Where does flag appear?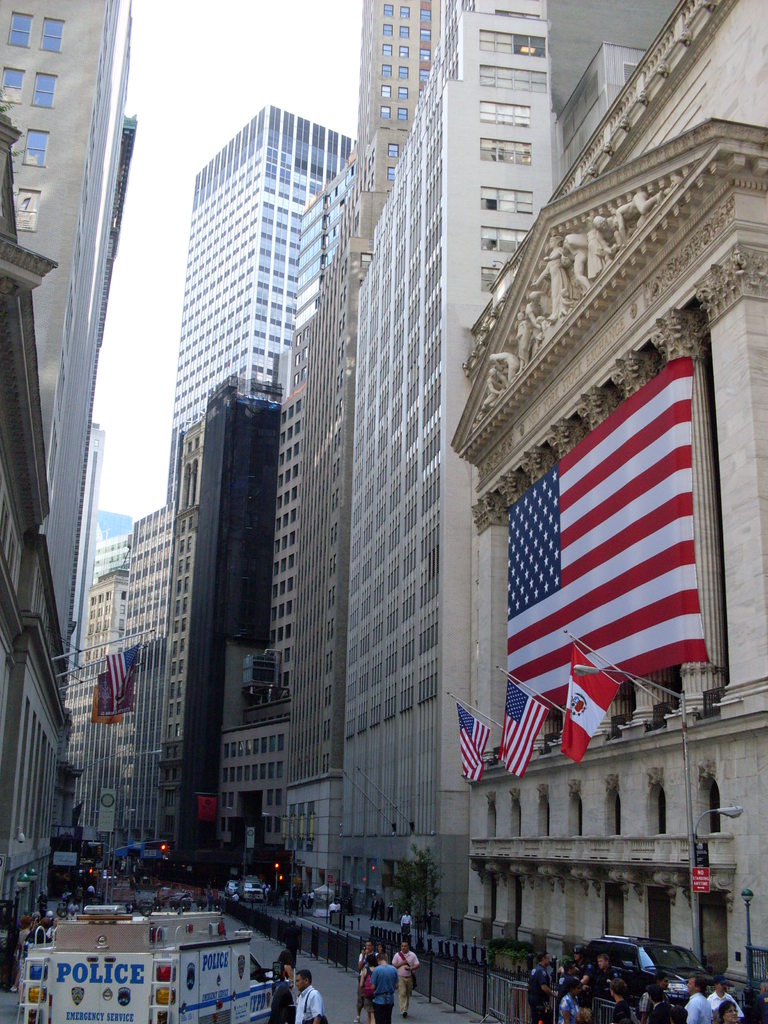
Appears at (486, 676, 540, 781).
